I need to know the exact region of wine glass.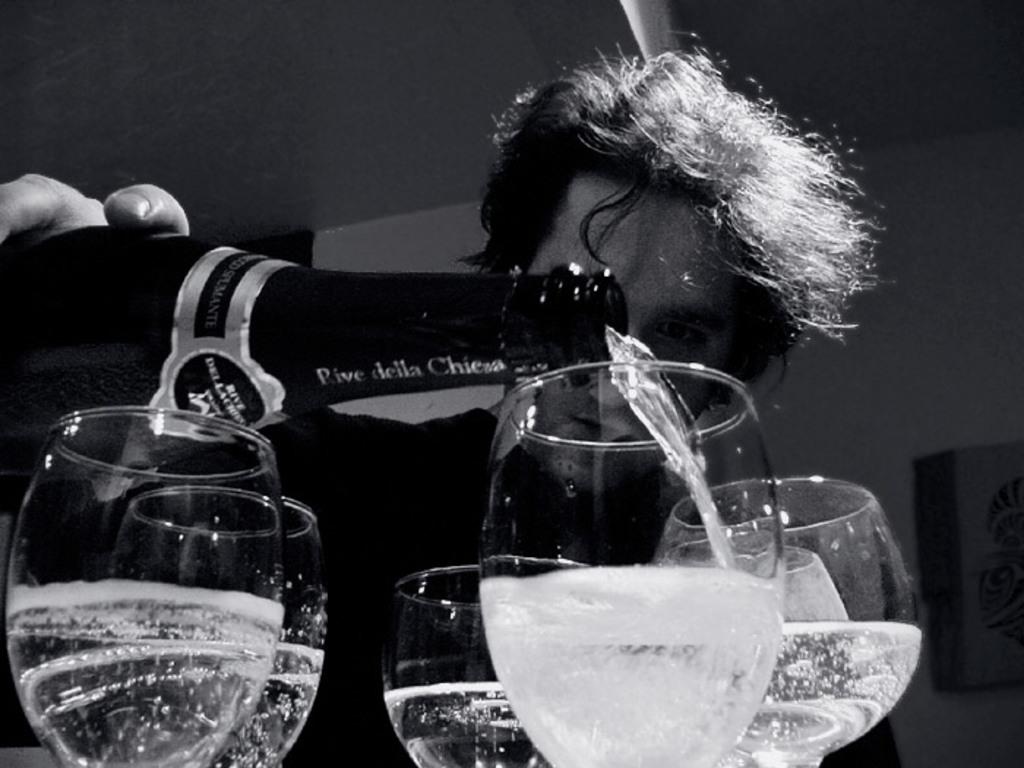
Region: bbox=(658, 474, 926, 767).
